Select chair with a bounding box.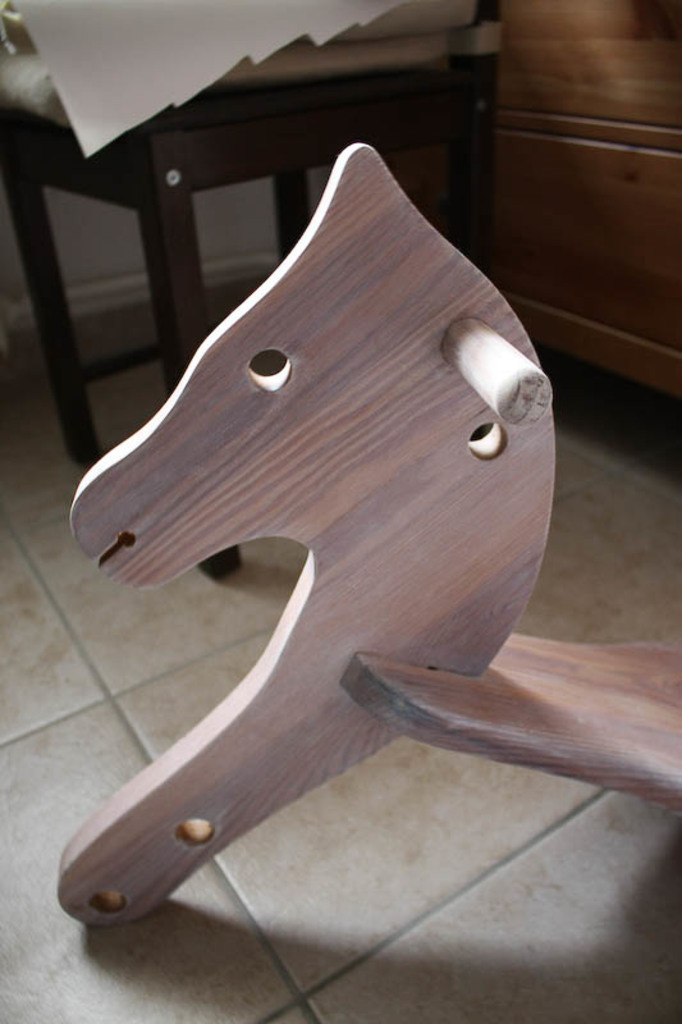
x1=0, y1=0, x2=502, y2=593.
